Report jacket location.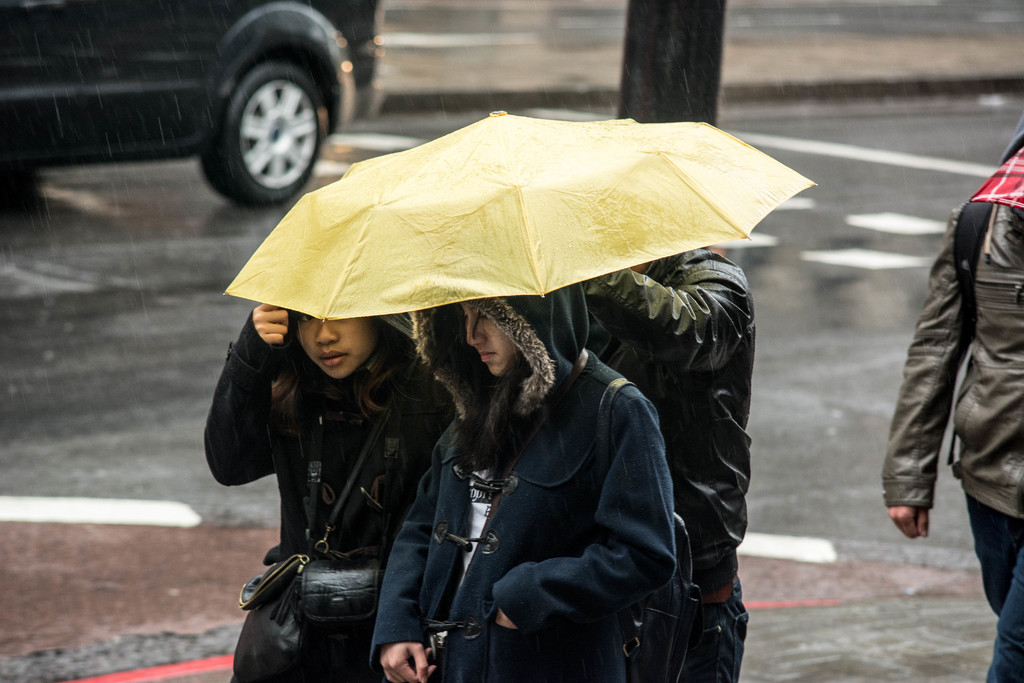
Report: pyautogui.locateOnScreen(198, 306, 457, 682).
